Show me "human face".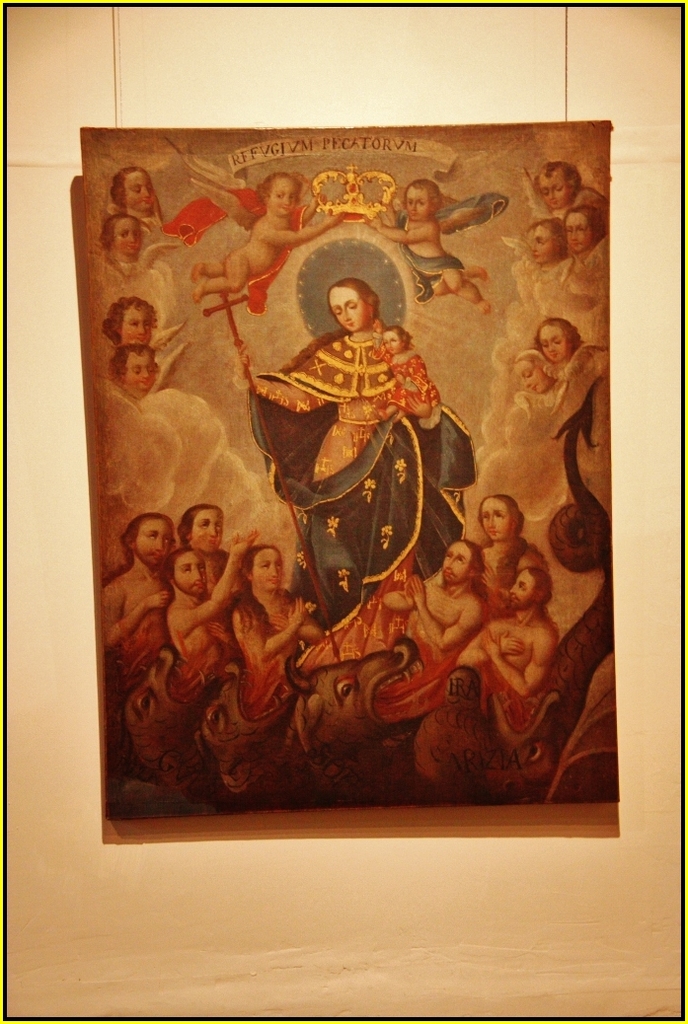
"human face" is here: bbox(482, 499, 508, 533).
